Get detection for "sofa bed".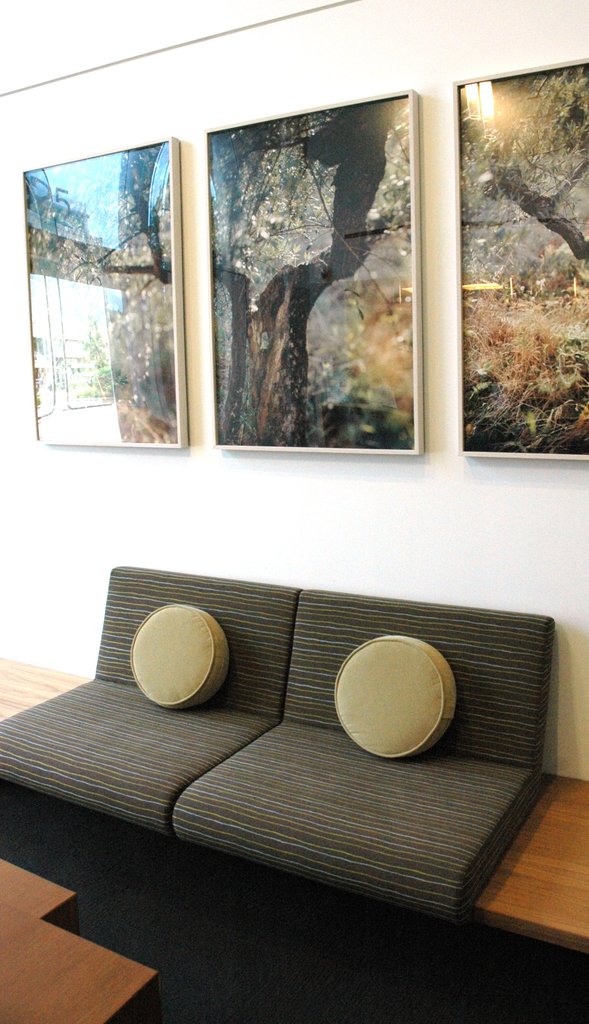
Detection: 2, 564, 554, 1023.
